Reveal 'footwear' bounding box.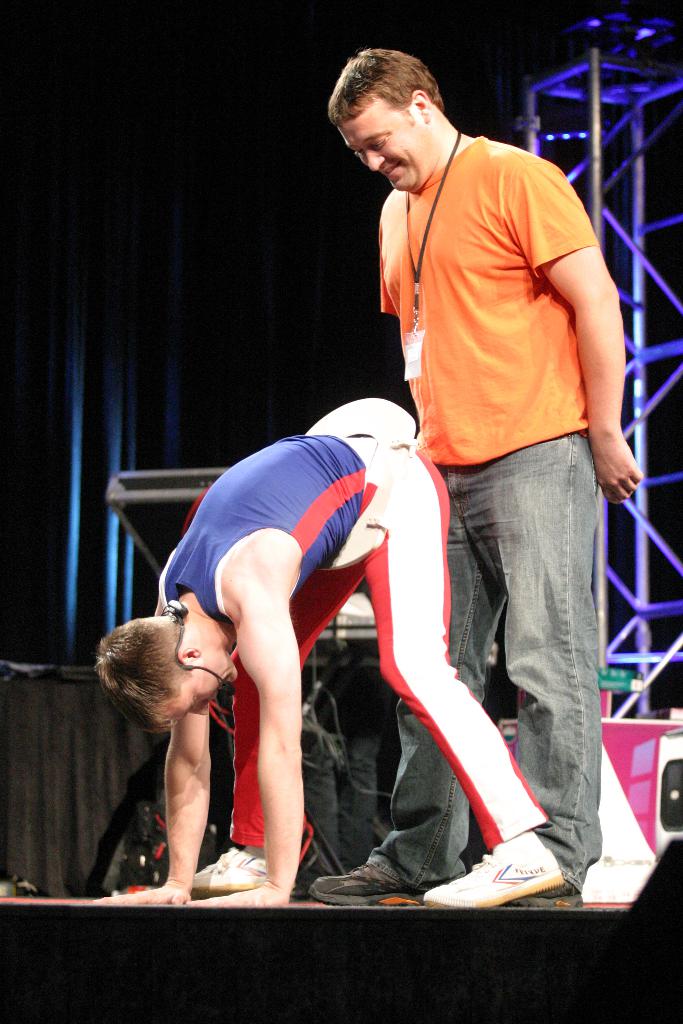
Revealed: bbox=[418, 843, 562, 904].
